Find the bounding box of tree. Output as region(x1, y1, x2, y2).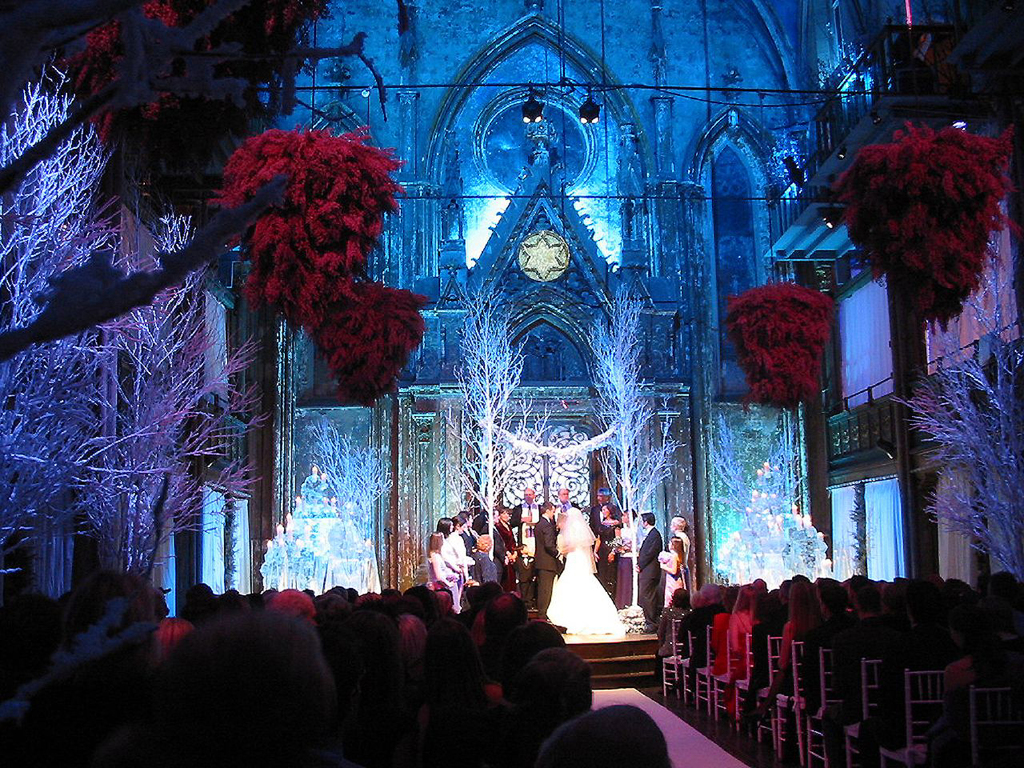
region(439, 272, 549, 558).
